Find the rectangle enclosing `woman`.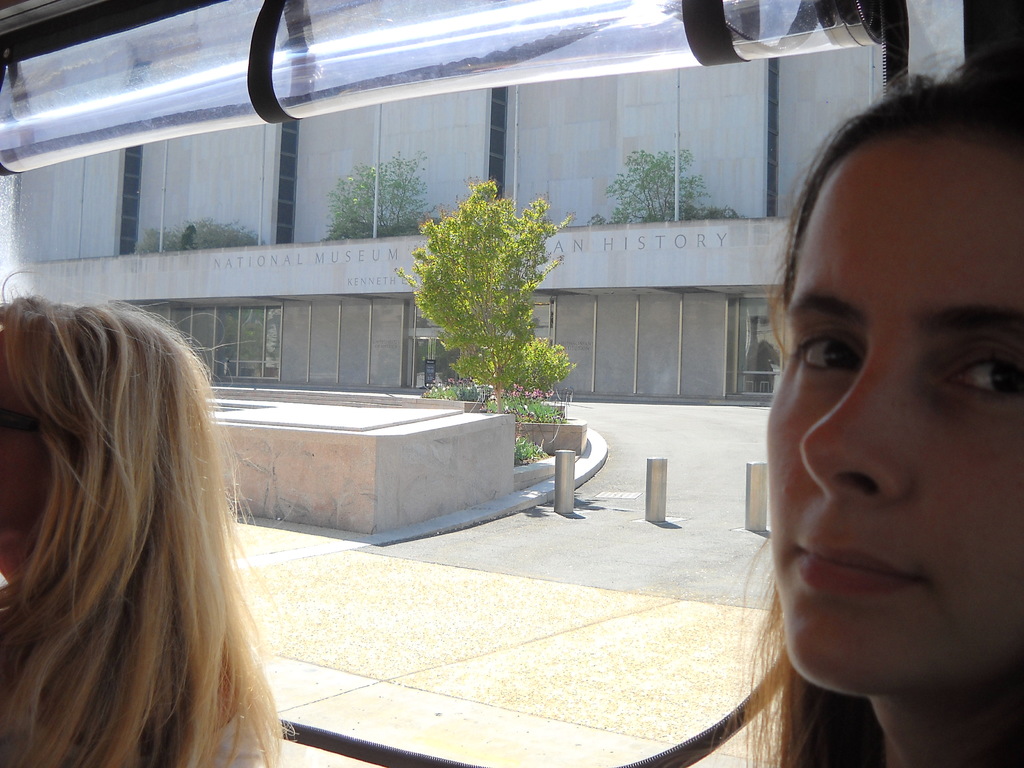
bbox(0, 262, 306, 767).
